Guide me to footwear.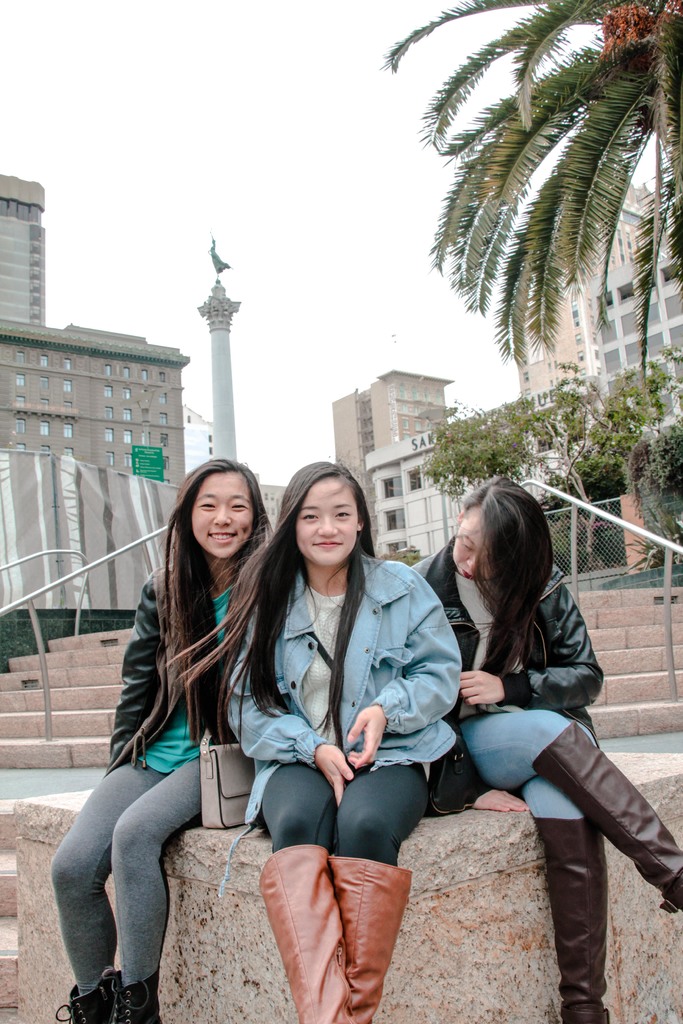
Guidance: x1=56 y1=972 x2=105 y2=1023.
